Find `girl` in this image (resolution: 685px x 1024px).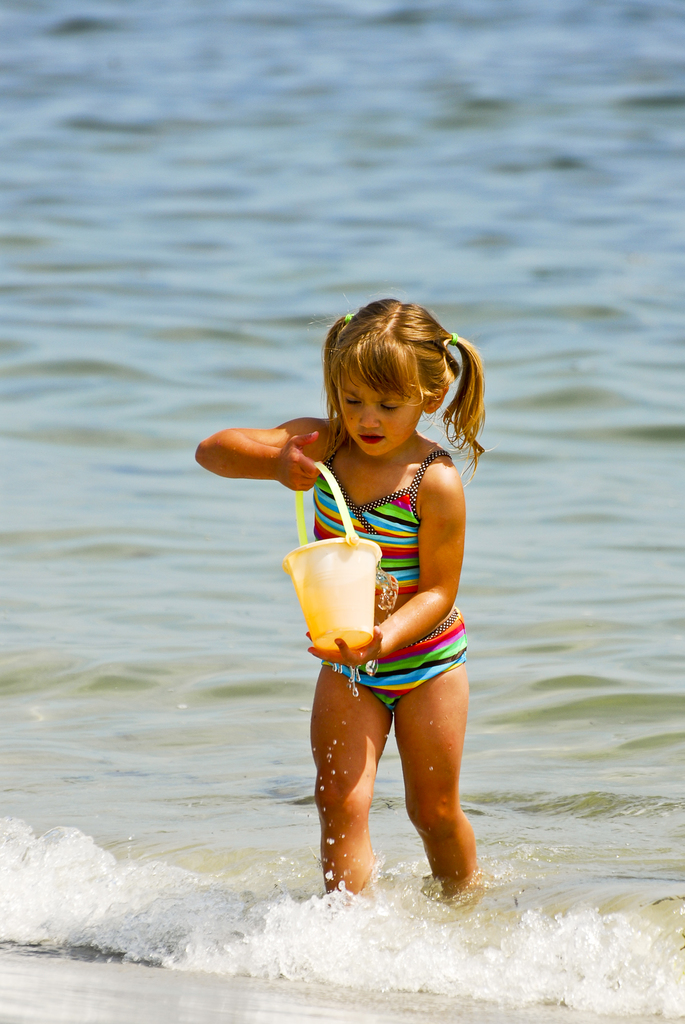
left=195, top=294, right=495, bottom=905.
